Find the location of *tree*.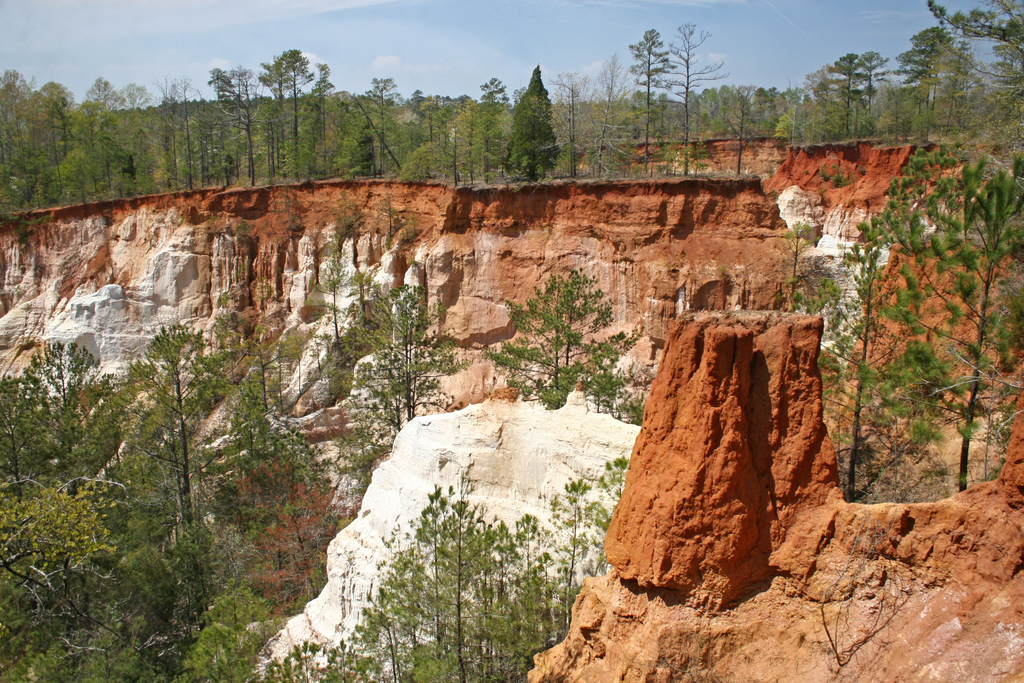
Location: {"x1": 859, "y1": 47, "x2": 893, "y2": 135}.
